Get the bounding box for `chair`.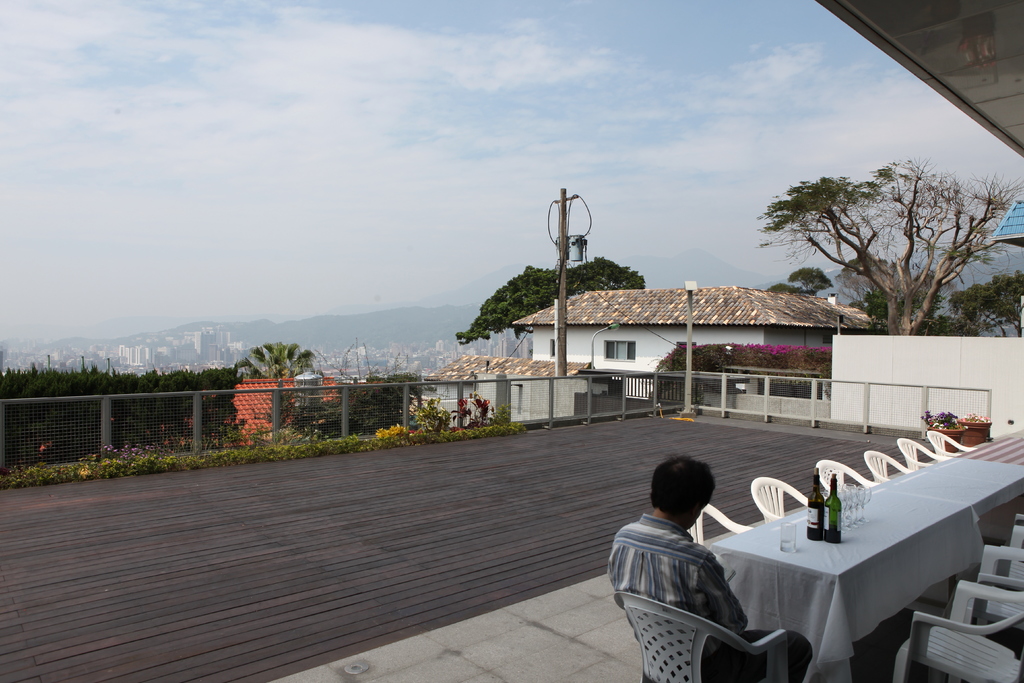
x1=1009, y1=512, x2=1023, y2=550.
